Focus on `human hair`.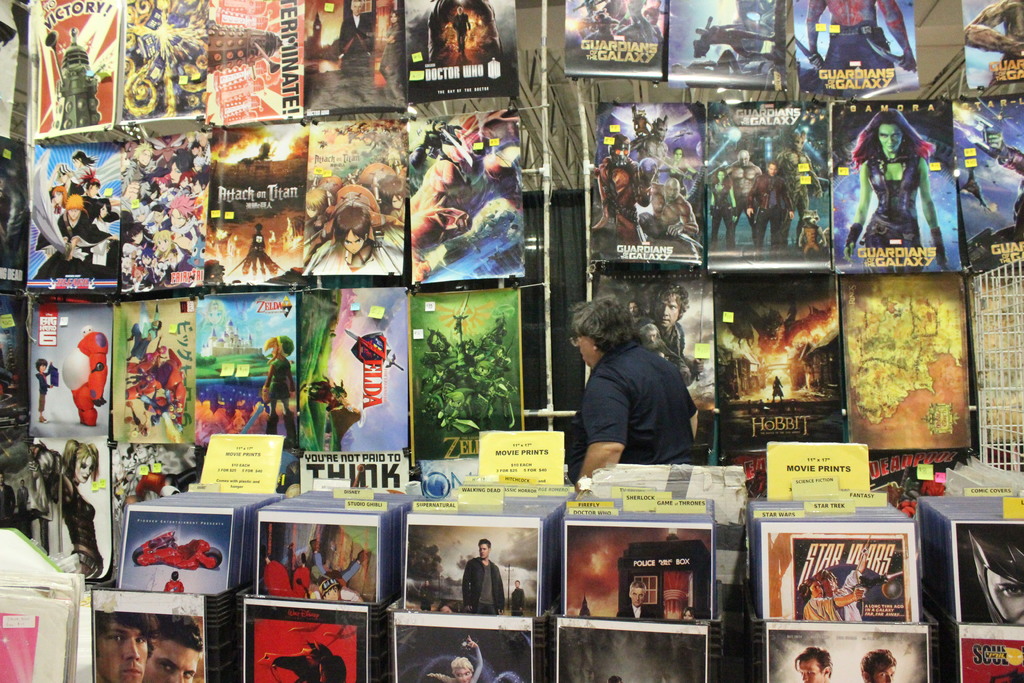
Focused at 120 221 145 243.
